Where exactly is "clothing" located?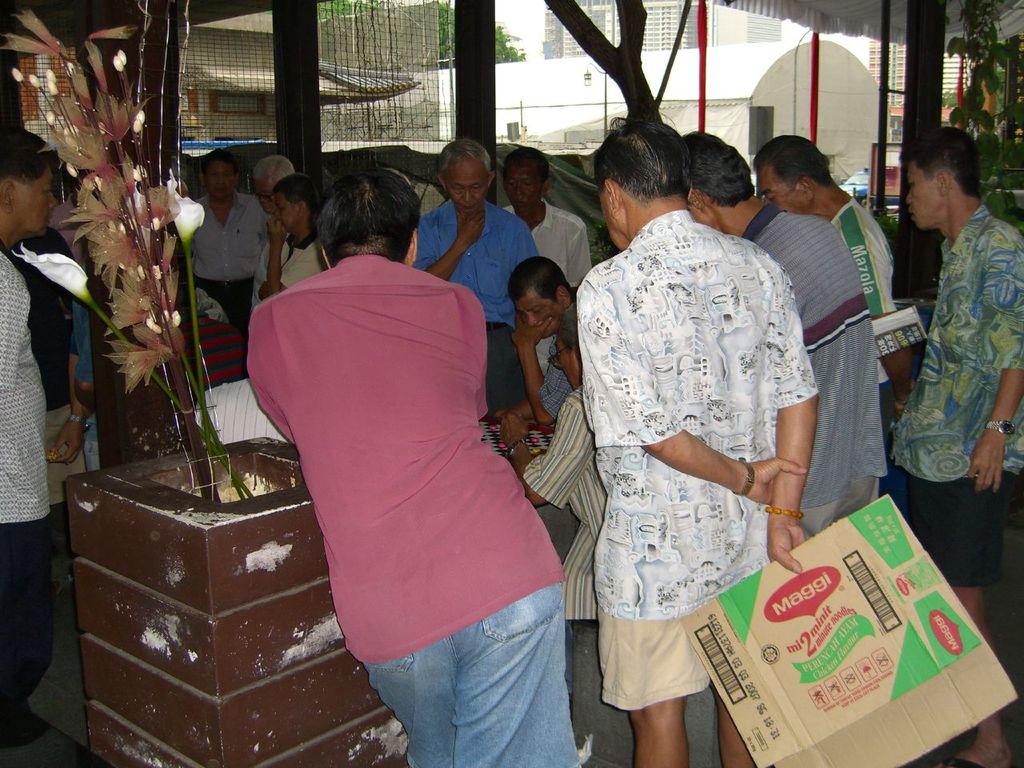
Its bounding box is detection(599, 592, 765, 710).
